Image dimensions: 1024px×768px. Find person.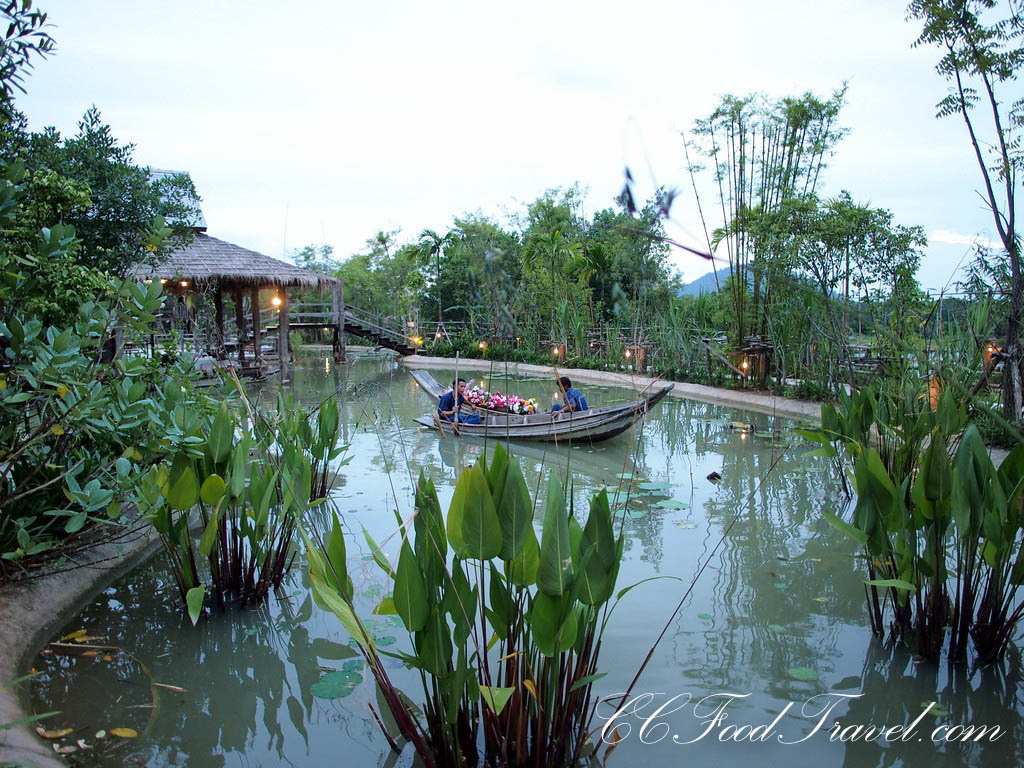
<bbox>548, 376, 589, 415</bbox>.
